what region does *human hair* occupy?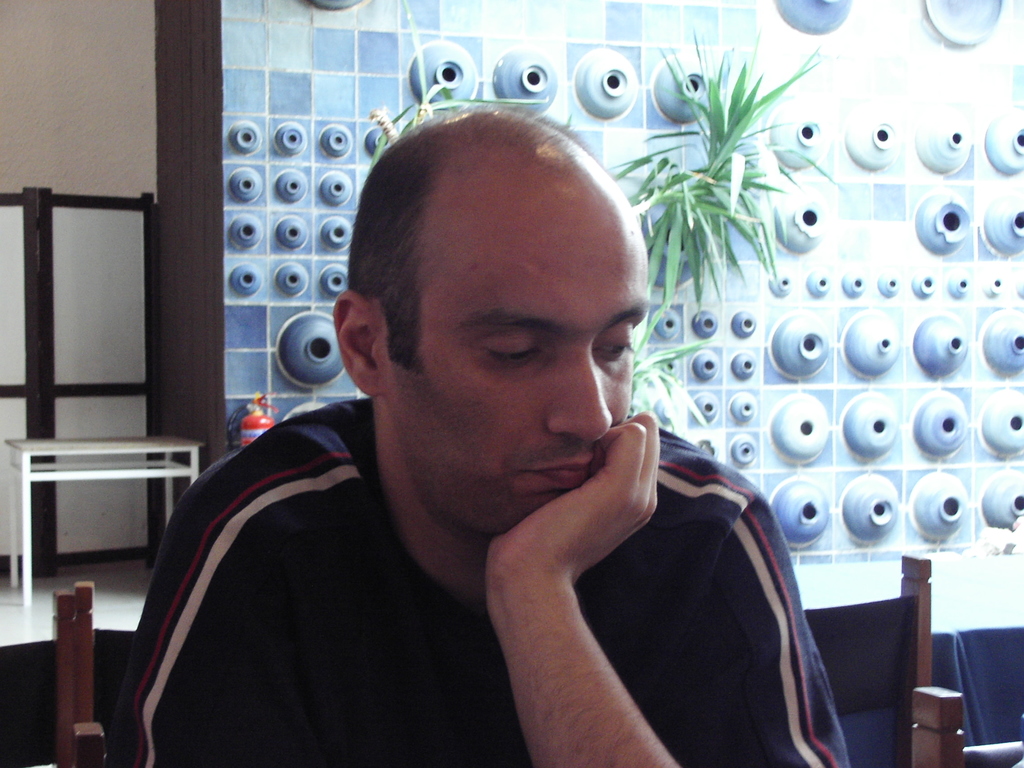
region(346, 99, 599, 376).
